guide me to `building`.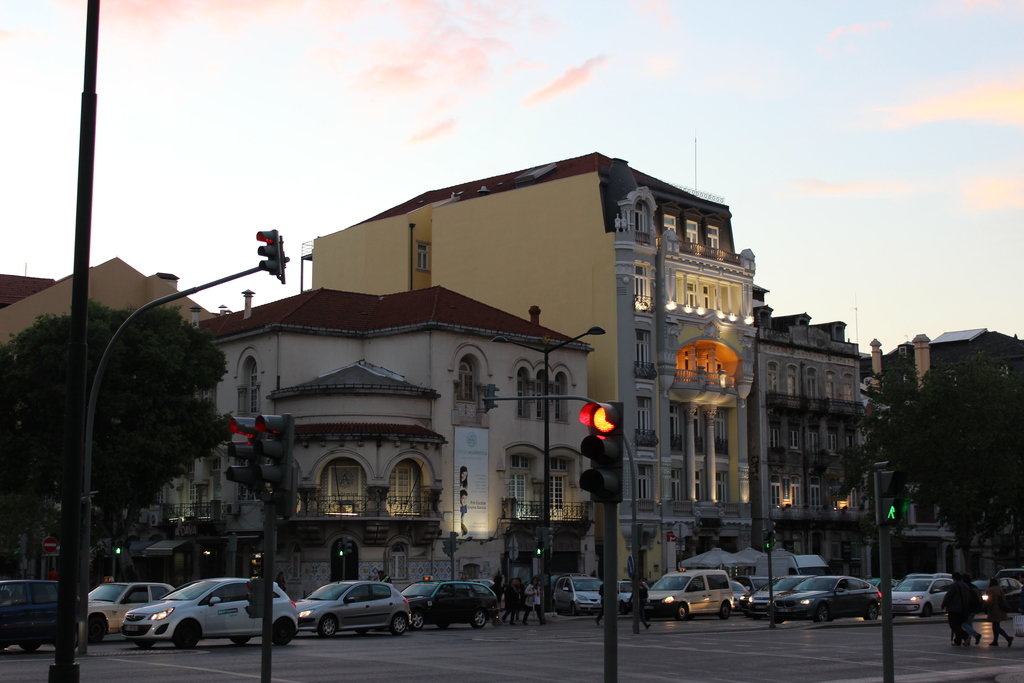
Guidance: box=[299, 151, 754, 583].
